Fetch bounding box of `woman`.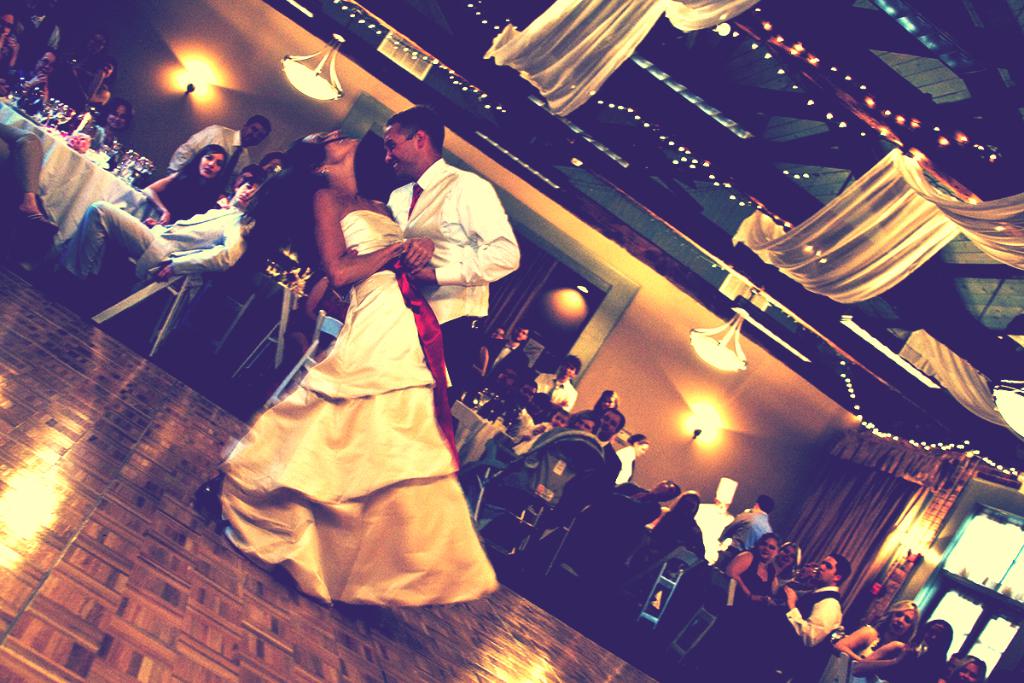
Bbox: <bbox>99, 101, 134, 155</bbox>.
